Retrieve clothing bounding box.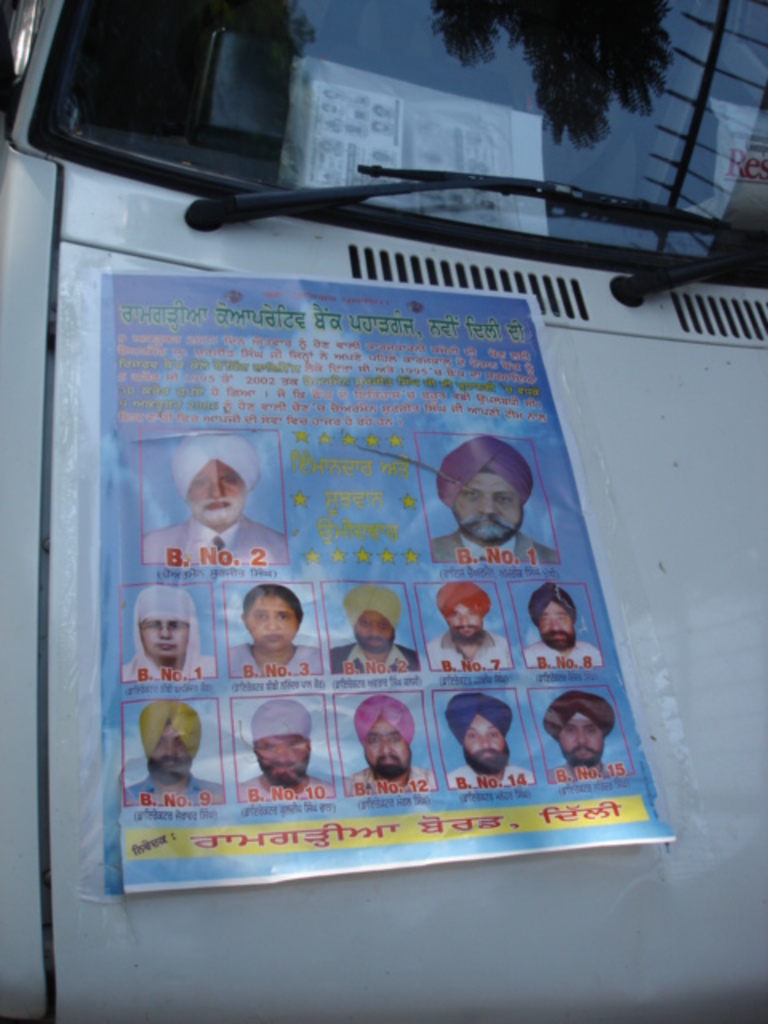
Bounding box: Rect(146, 514, 285, 565).
